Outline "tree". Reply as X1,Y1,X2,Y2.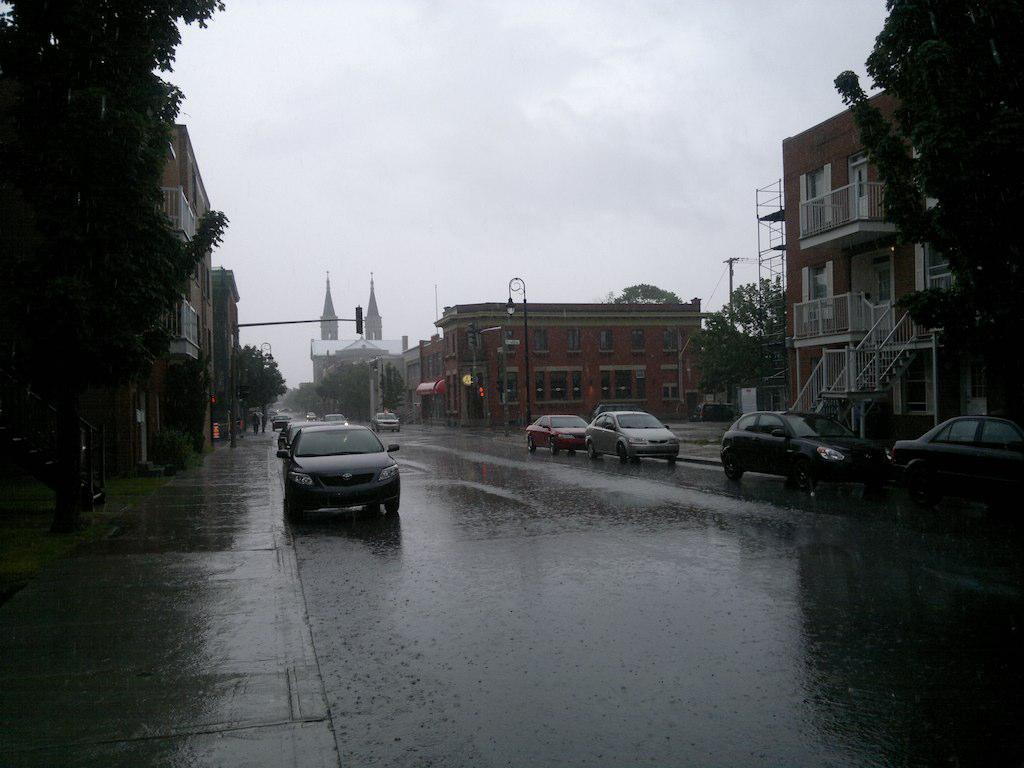
316,357,405,427.
